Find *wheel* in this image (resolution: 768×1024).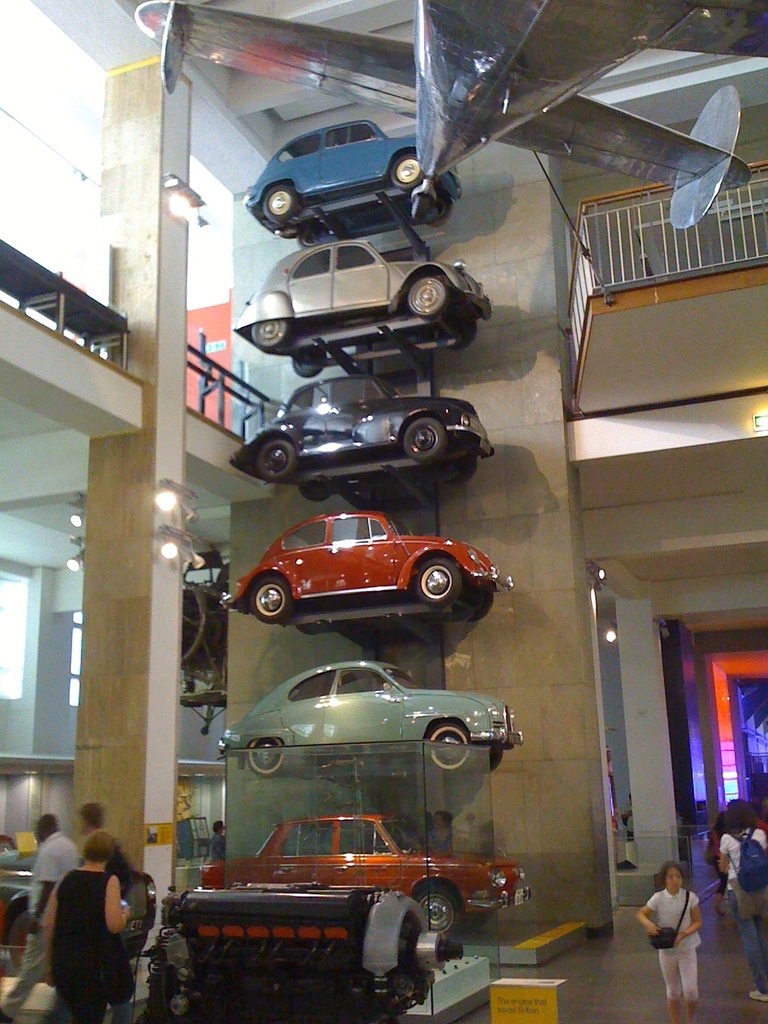
Rect(250, 424, 295, 486).
